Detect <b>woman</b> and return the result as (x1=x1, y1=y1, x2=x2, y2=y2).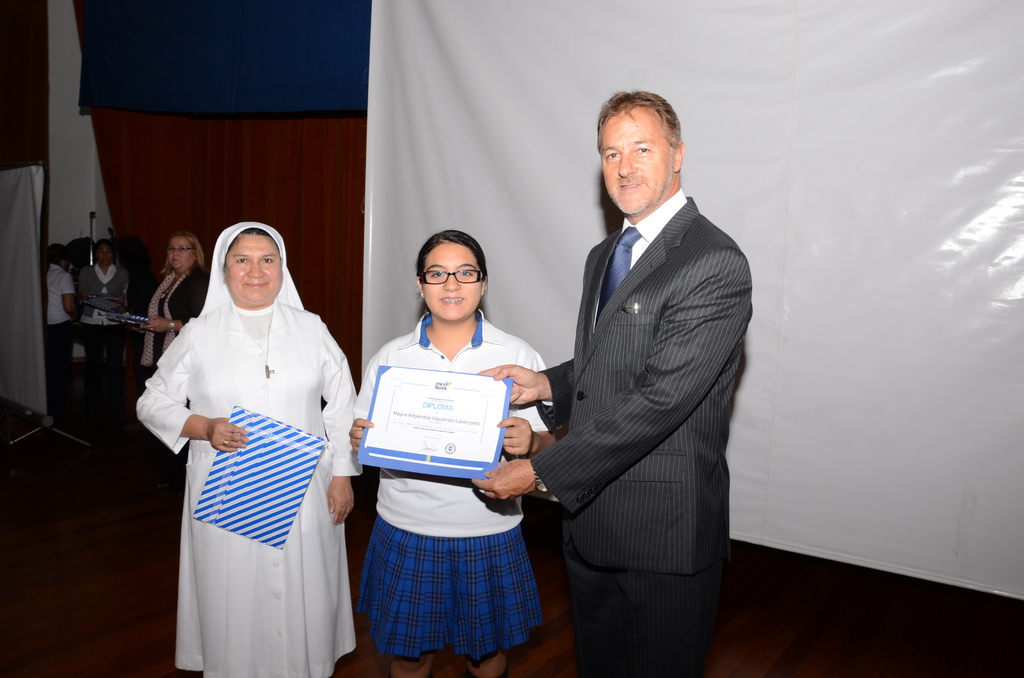
(x1=43, y1=243, x2=77, y2=410).
